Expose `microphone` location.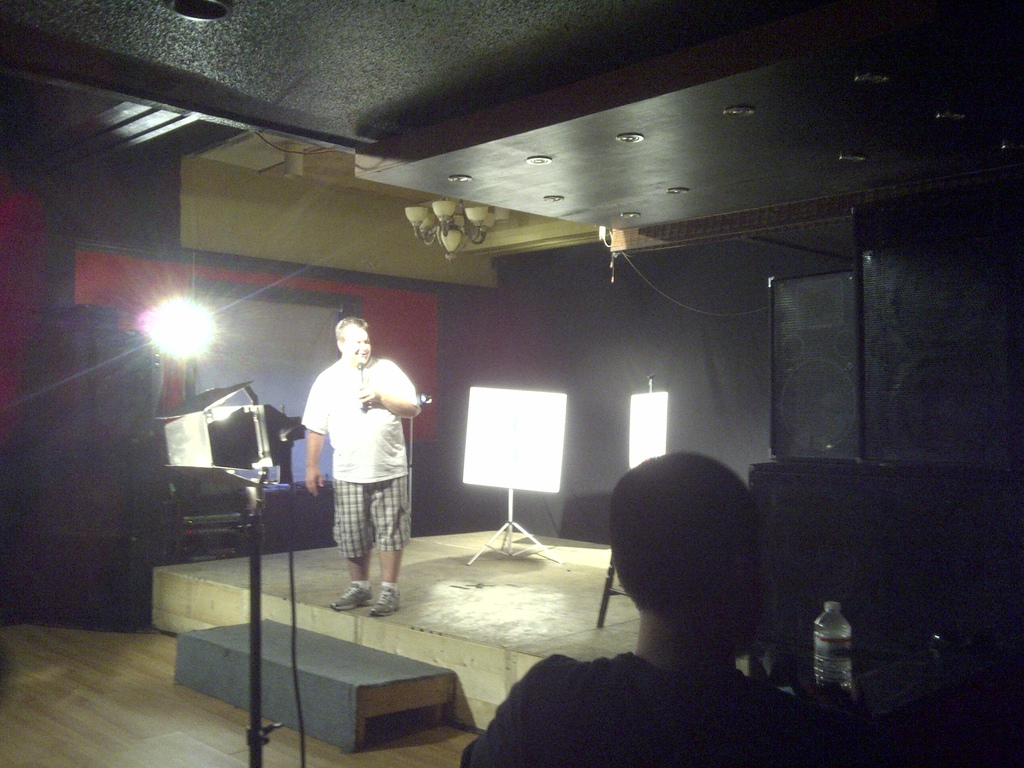
Exposed at left=356, top=360, right=366, bottom=406.
